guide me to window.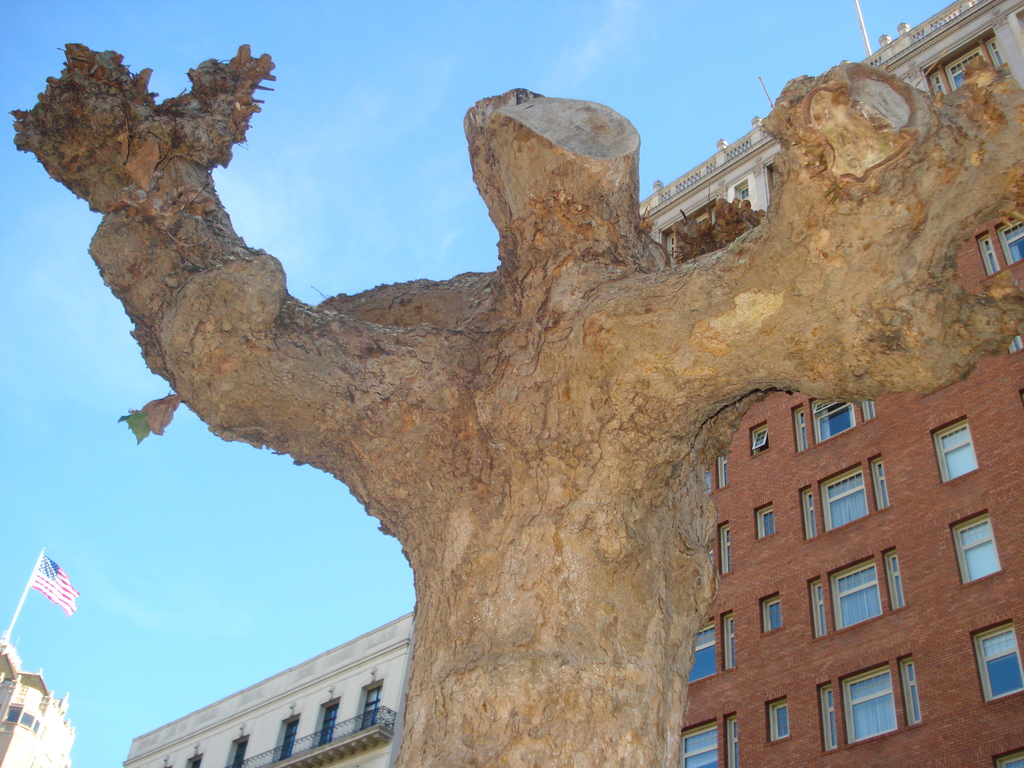
Guidance: Rect(793, 386, 852, 454).
